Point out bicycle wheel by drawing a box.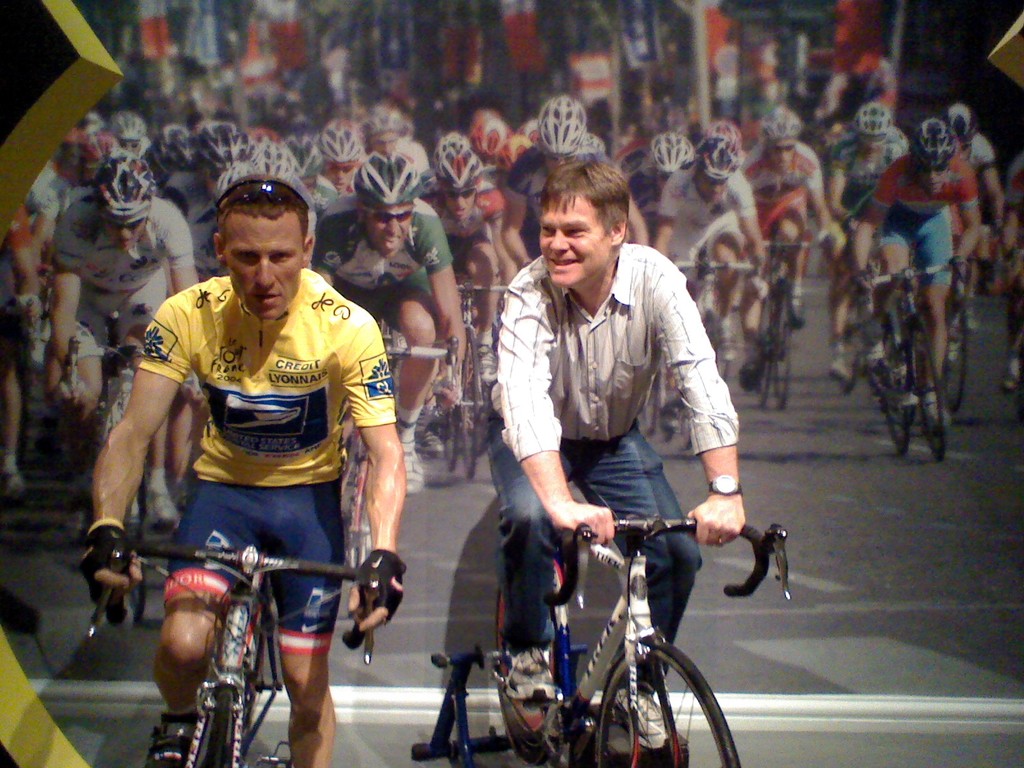
351,476,373,568.
